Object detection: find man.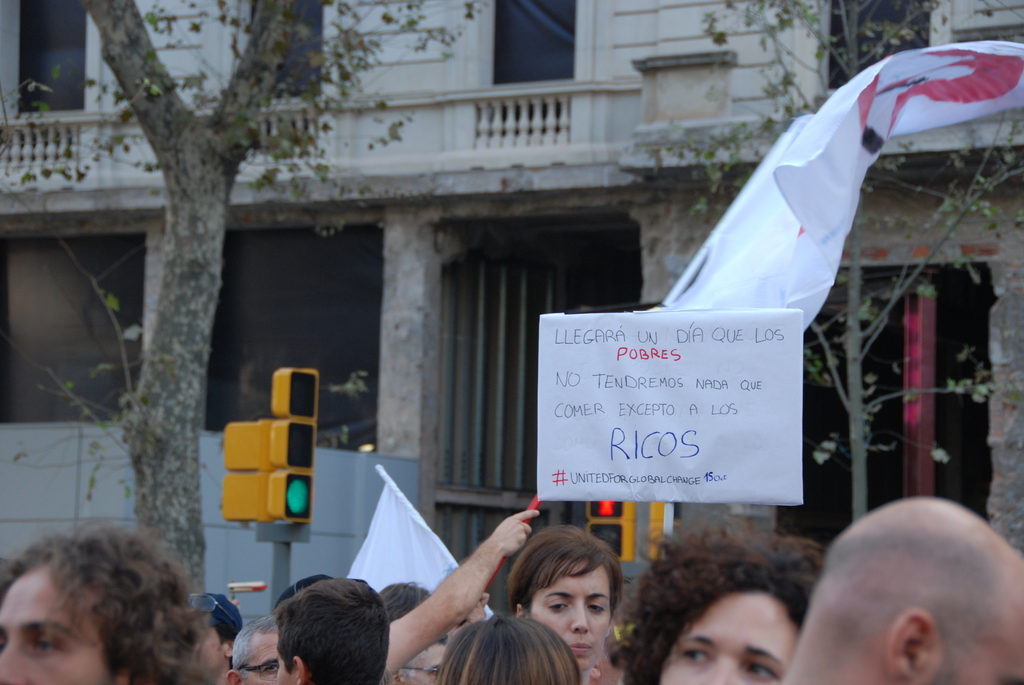
box=[380, 580, 449, 684].
